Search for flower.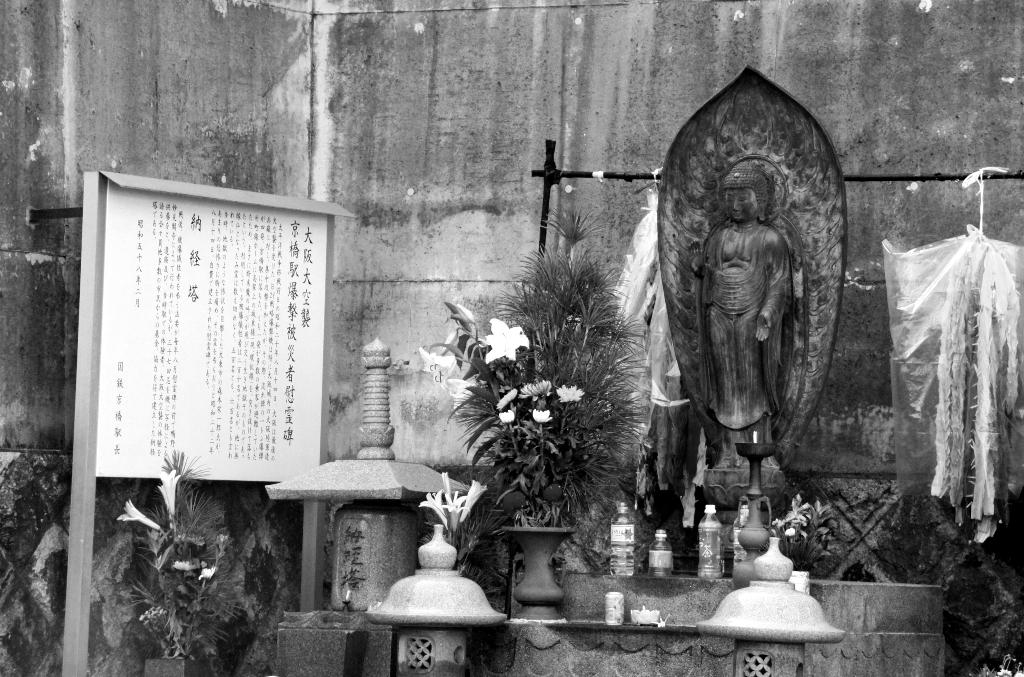
Found at {"x1": 458, "y1": 304, "x2": 478, "y2": 325}.
